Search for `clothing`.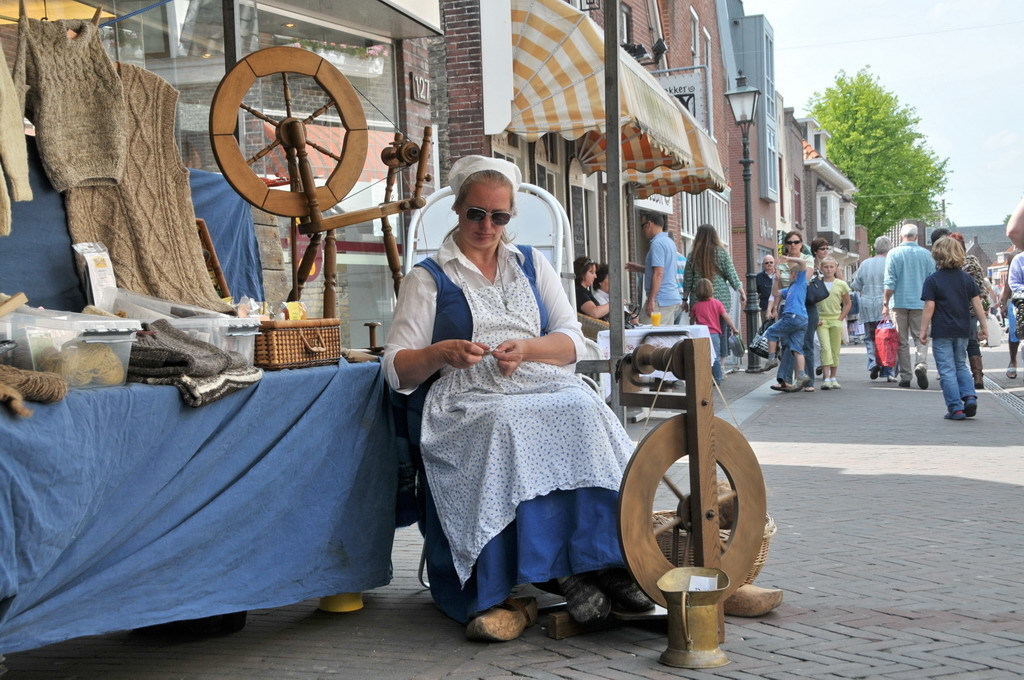
Found at [850, 249, 895, 344].
